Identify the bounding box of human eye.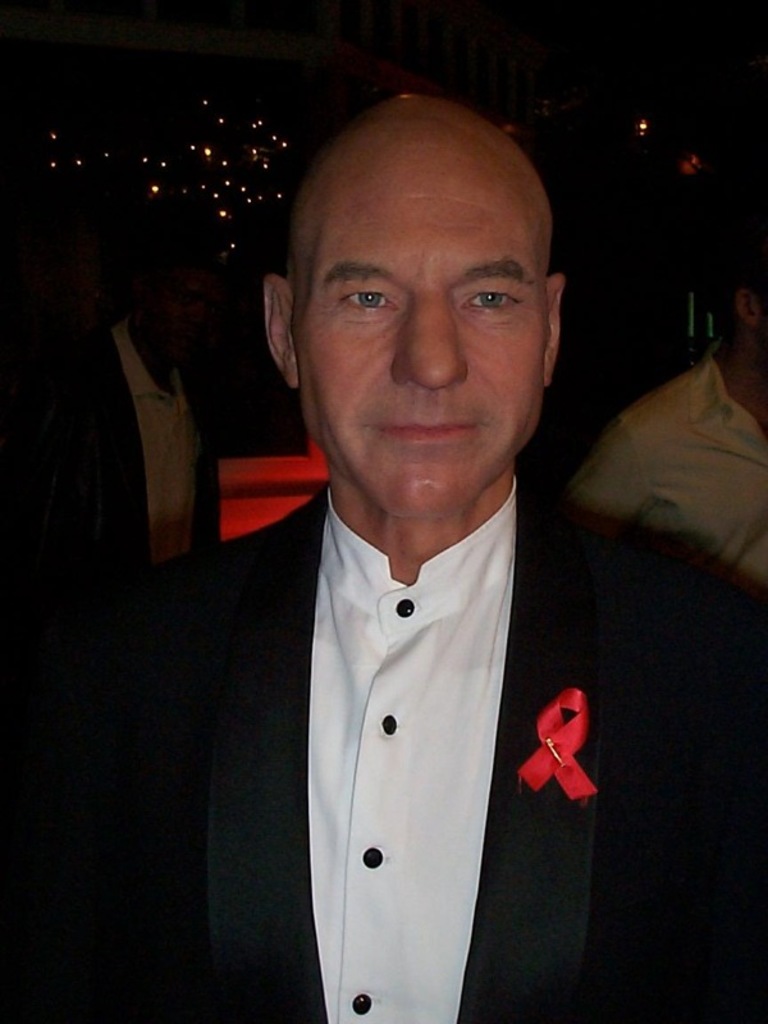
locate(335, 275, 398, 317).
